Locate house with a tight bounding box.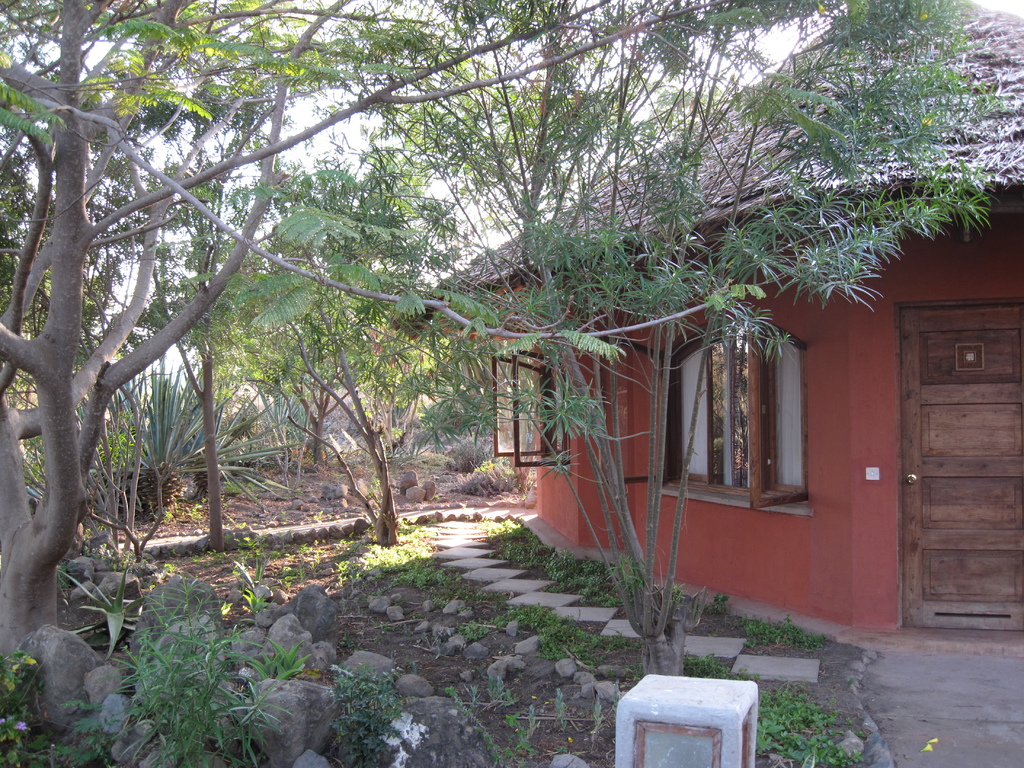
<bbox>413, 0, 1023, 668</bbox>.
